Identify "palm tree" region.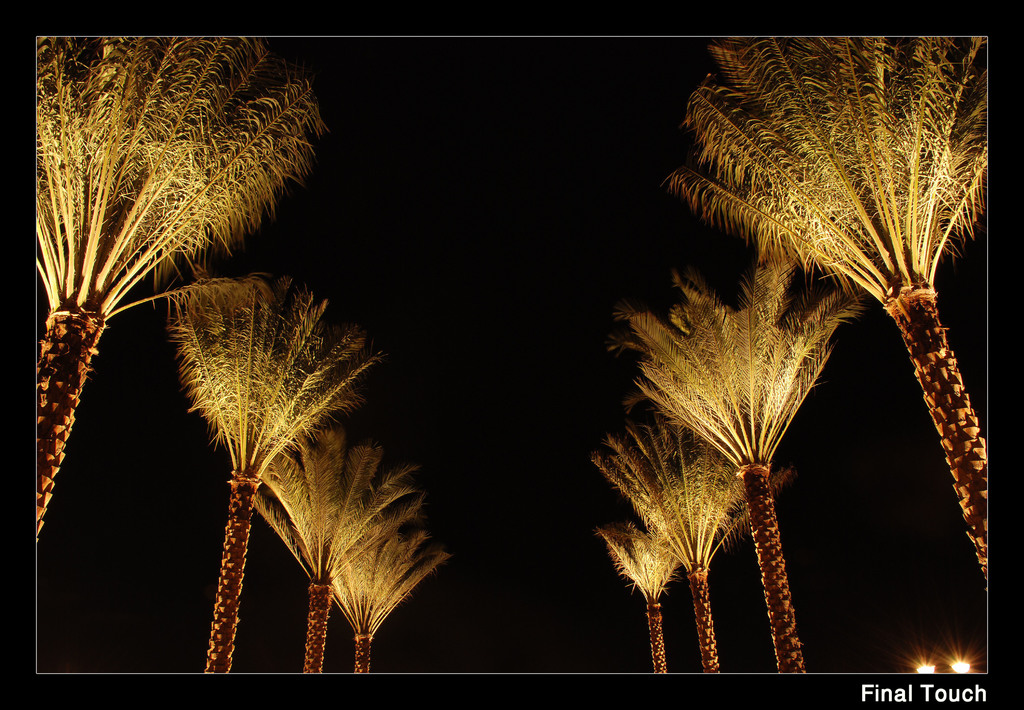
Region: detection(584, 427, 733, 668).
